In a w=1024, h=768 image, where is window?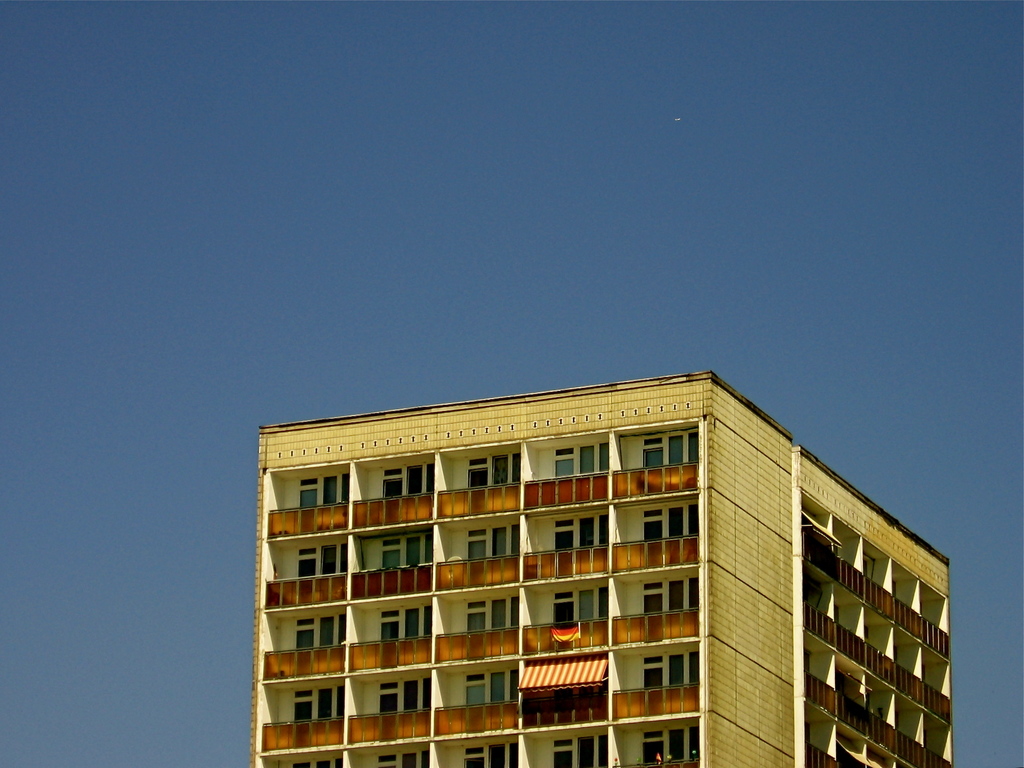
bbox=[641, 656, 664, 693].
